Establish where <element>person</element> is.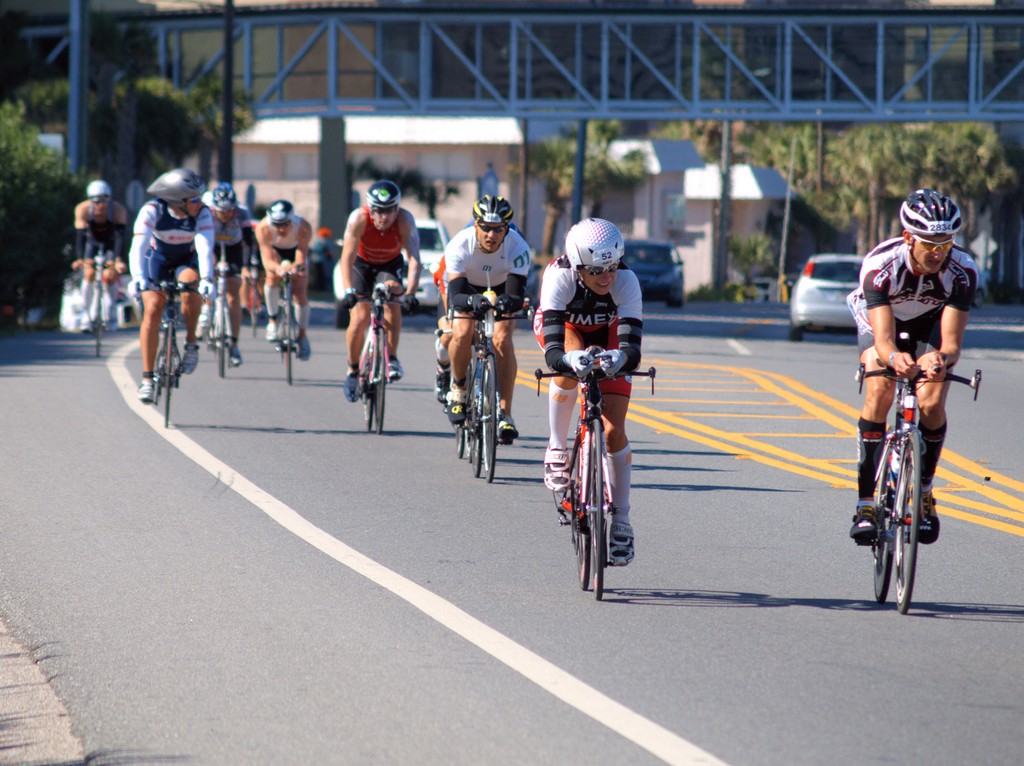
Established at 444 195 531 443.
